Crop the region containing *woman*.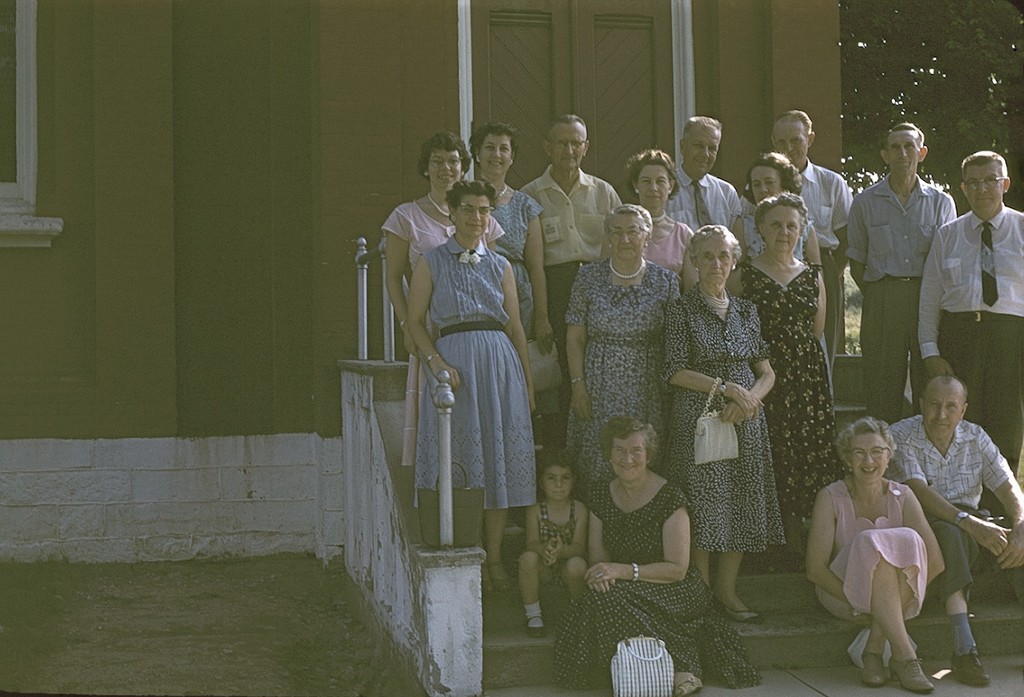
Crop region: l=803, t=417, r=946, b=691.
